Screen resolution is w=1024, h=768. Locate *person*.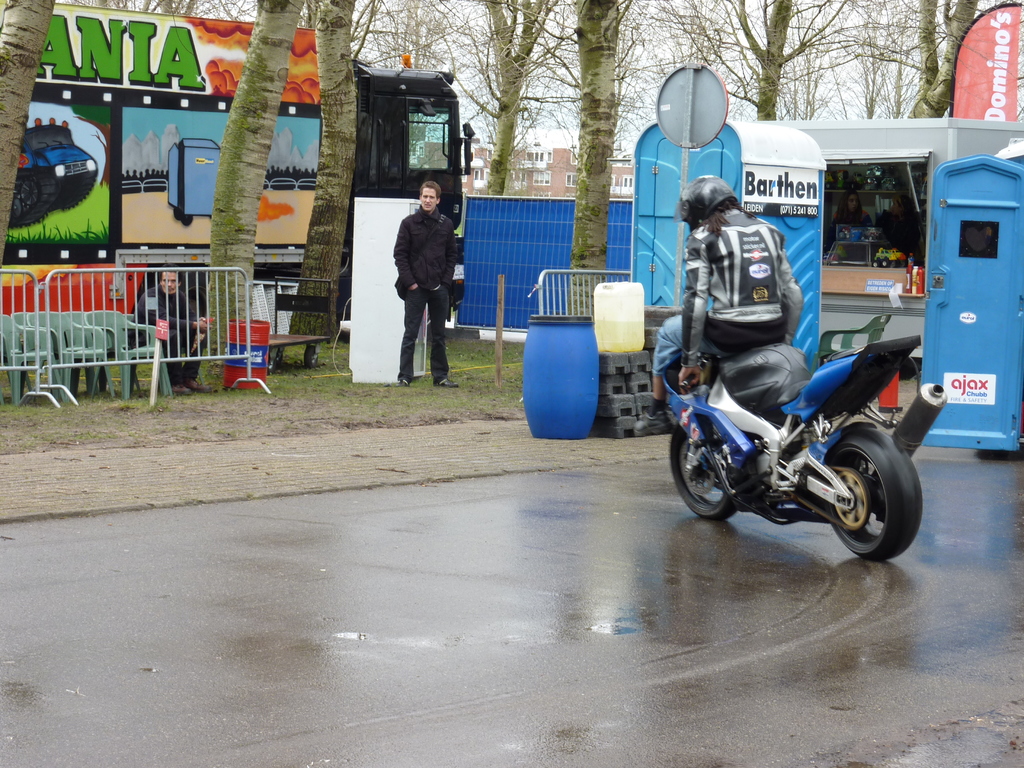
<box>126,265,217,400</box>.
